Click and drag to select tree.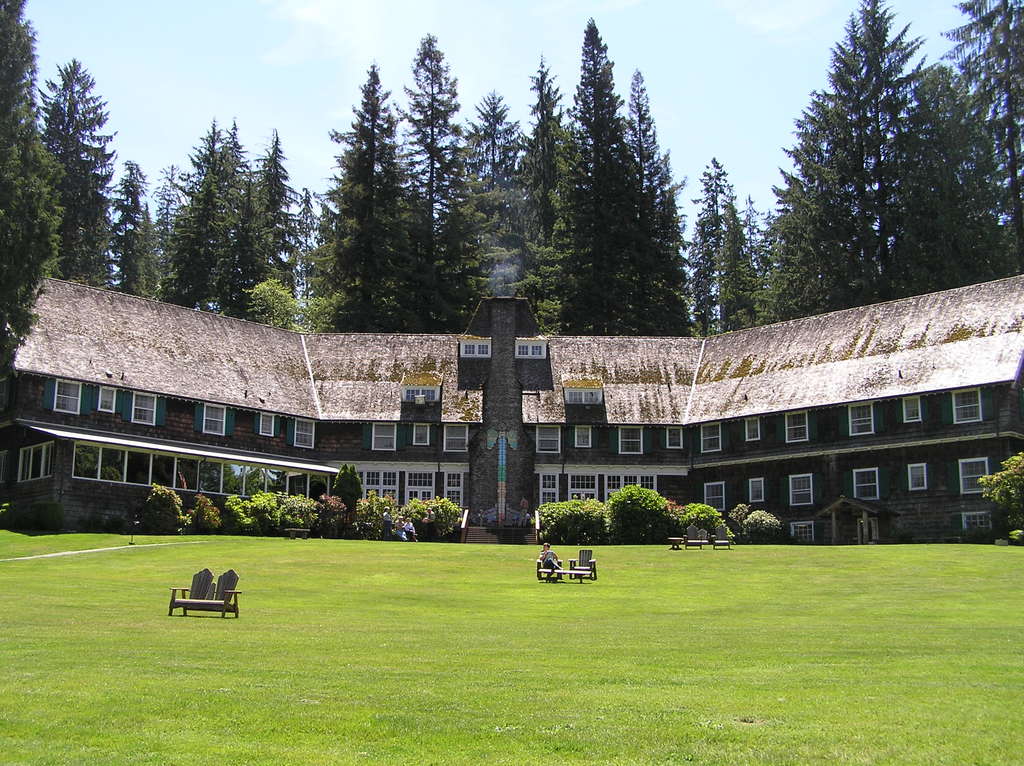
Selection: region(226, 111, 255, 333).
